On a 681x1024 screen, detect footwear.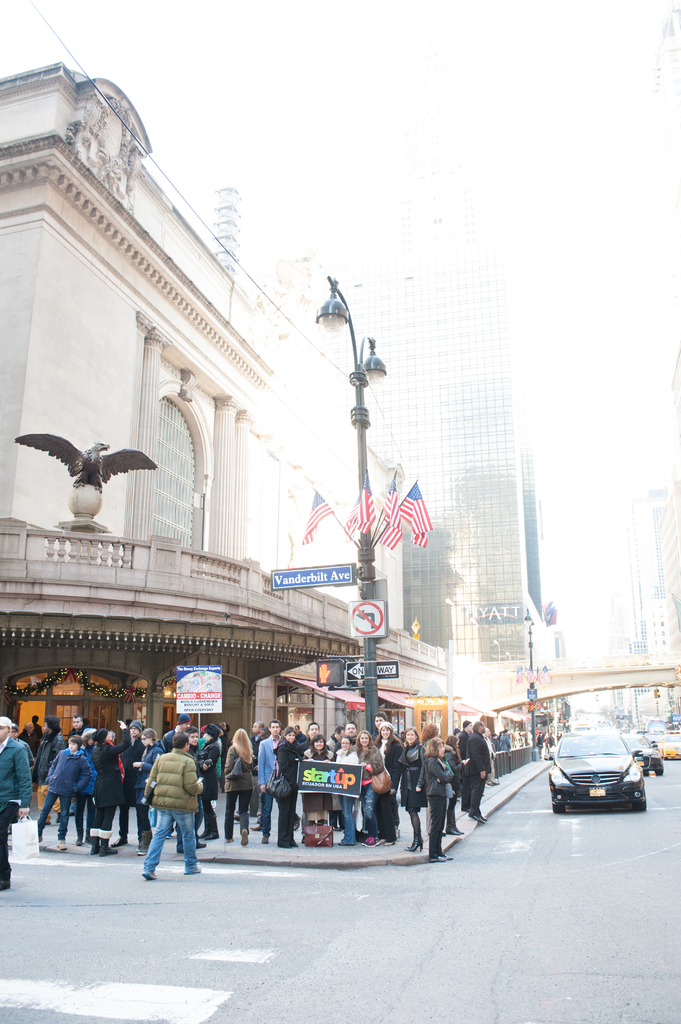
{"left": 175, "top": 847, "right": 182, "bottom": 854}.
